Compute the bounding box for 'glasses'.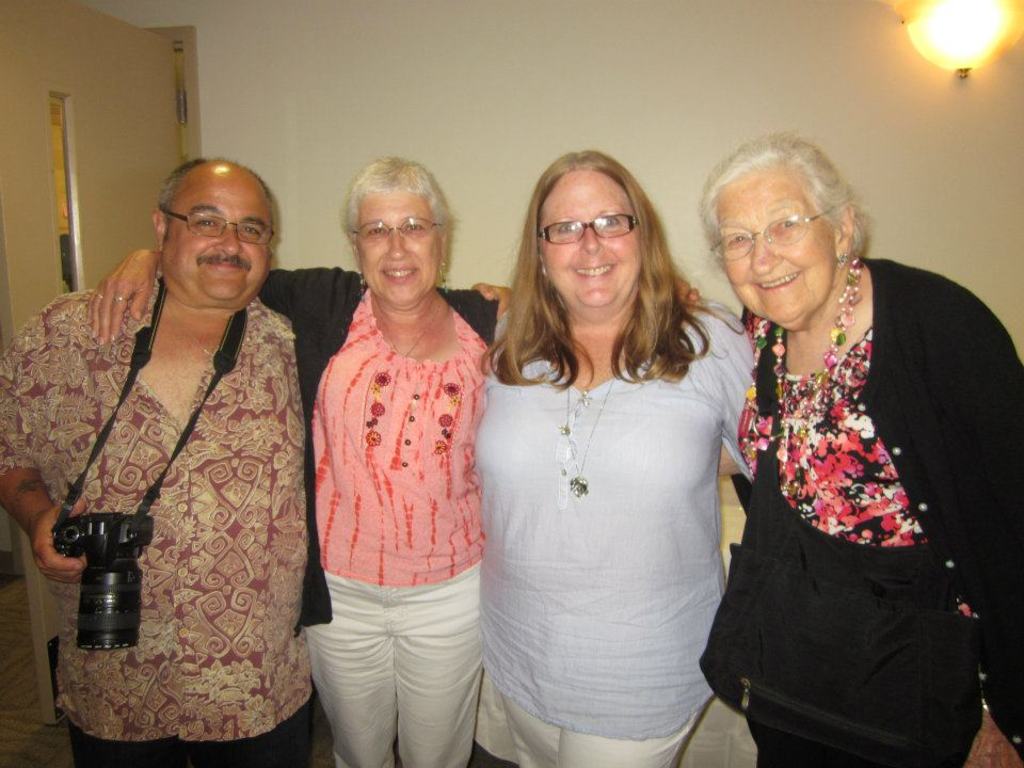
352, 217, 449, 241.
